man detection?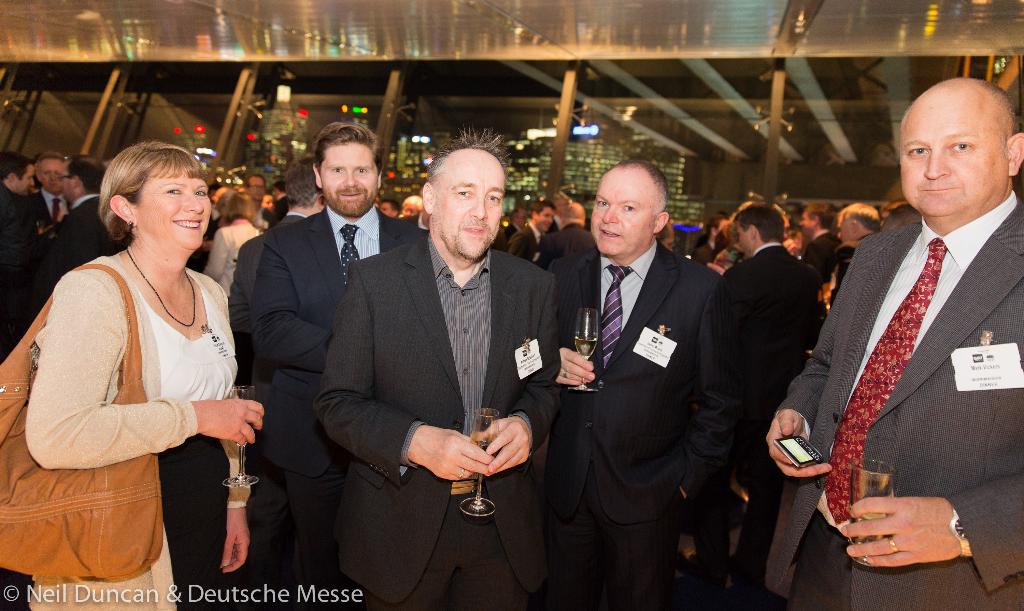
{"left": 258, "top": 190, "right": 280, "bottom": 218}
